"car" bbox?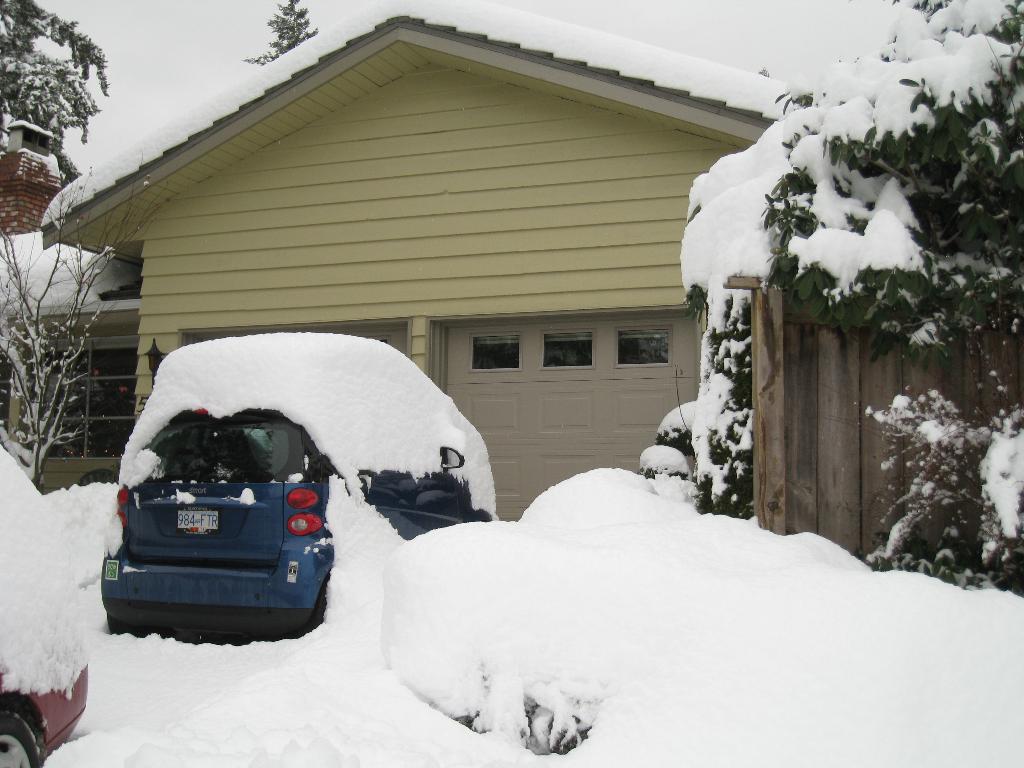
x1=104 y1=329 x2=443 y2=640
